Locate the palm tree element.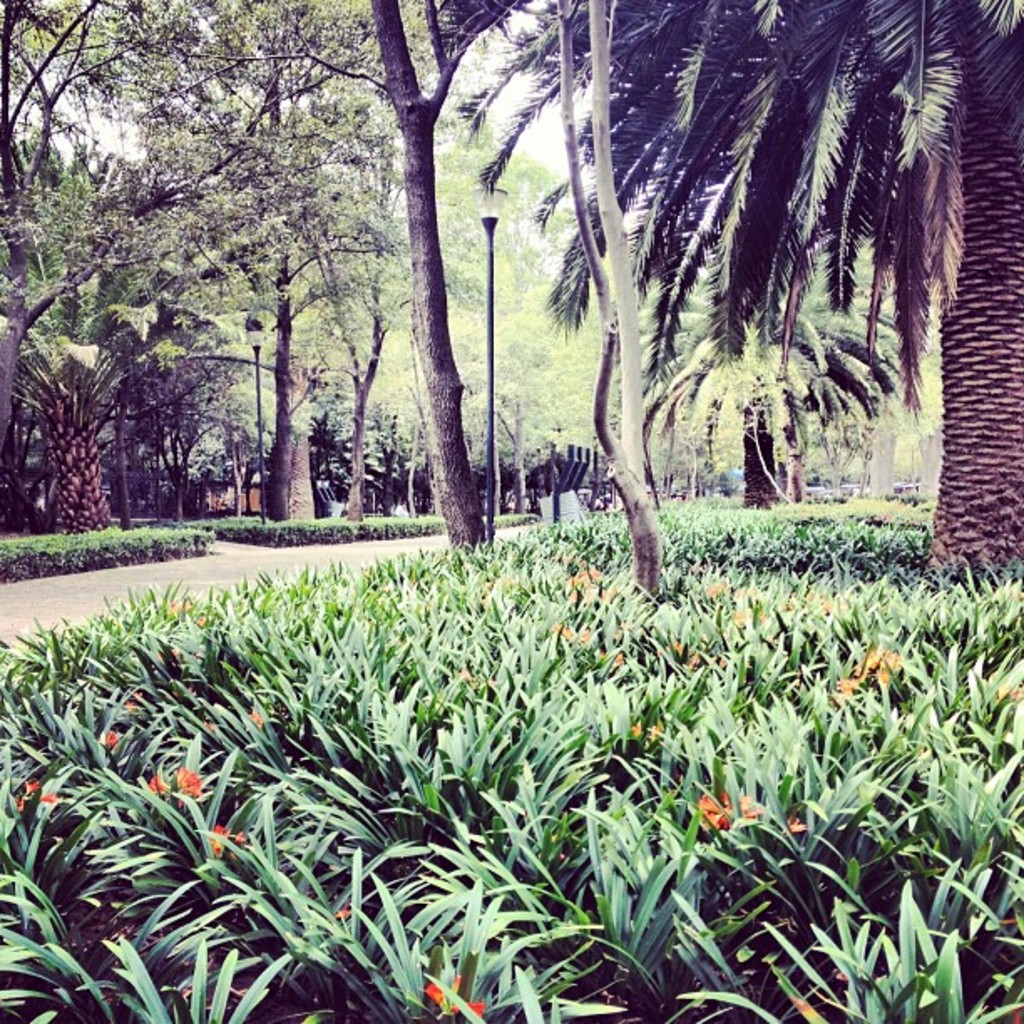
Element bbox: [653, 182, 865, 465].
